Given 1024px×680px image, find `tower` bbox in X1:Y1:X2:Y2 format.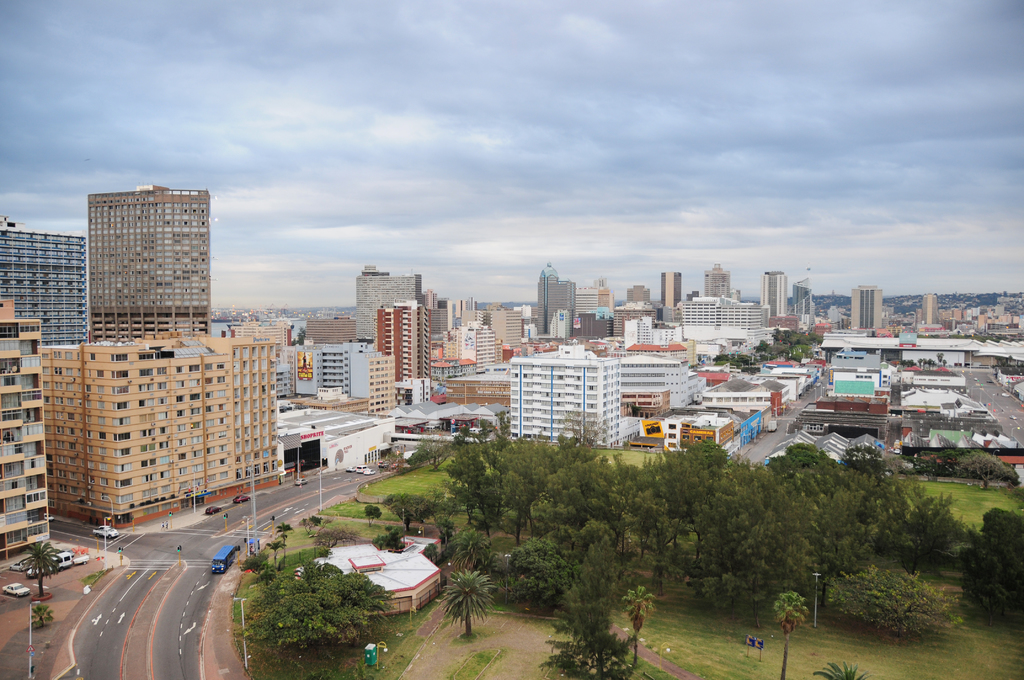
536:276:575:336.
